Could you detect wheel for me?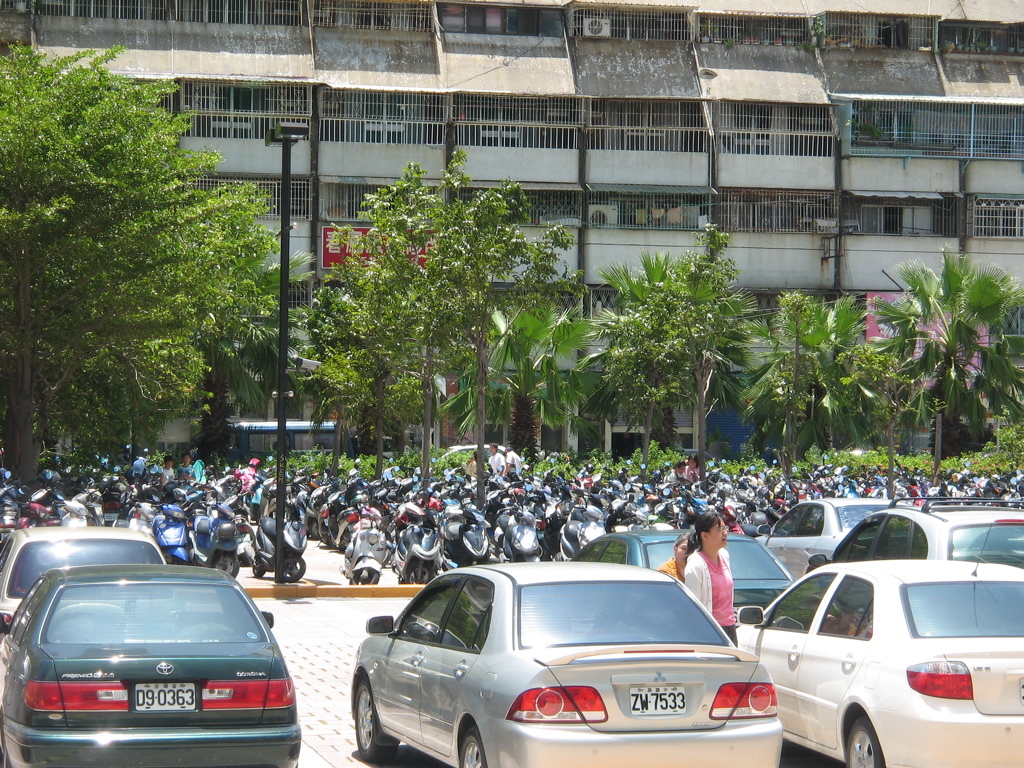
Detection result: (348,645,400,762).
